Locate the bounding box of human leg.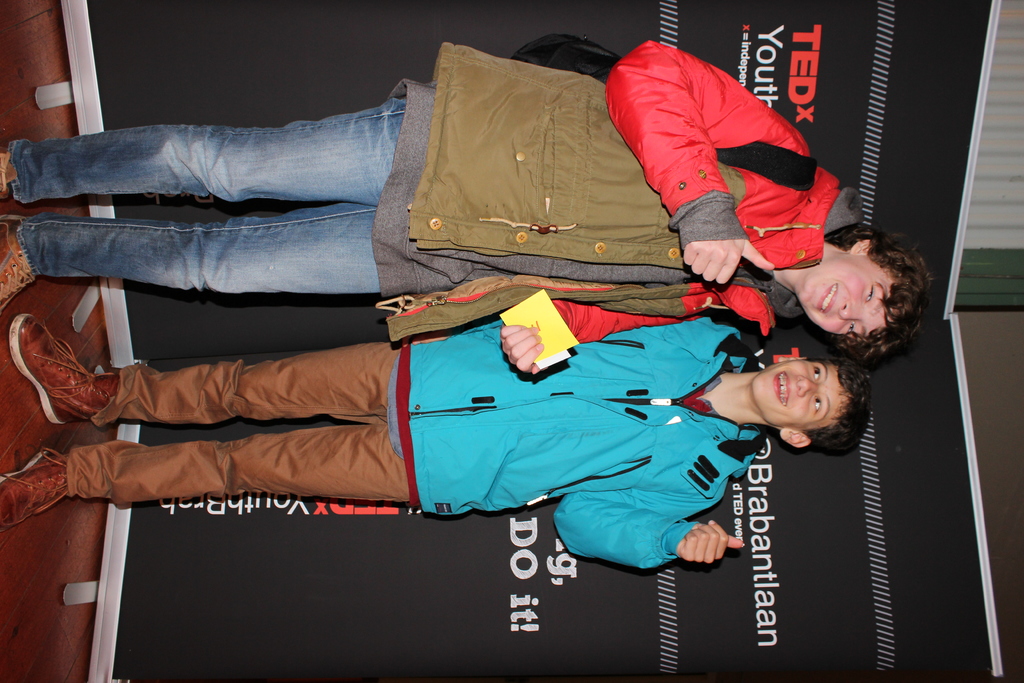
Bounding box: [0, 98, 508, 208].
